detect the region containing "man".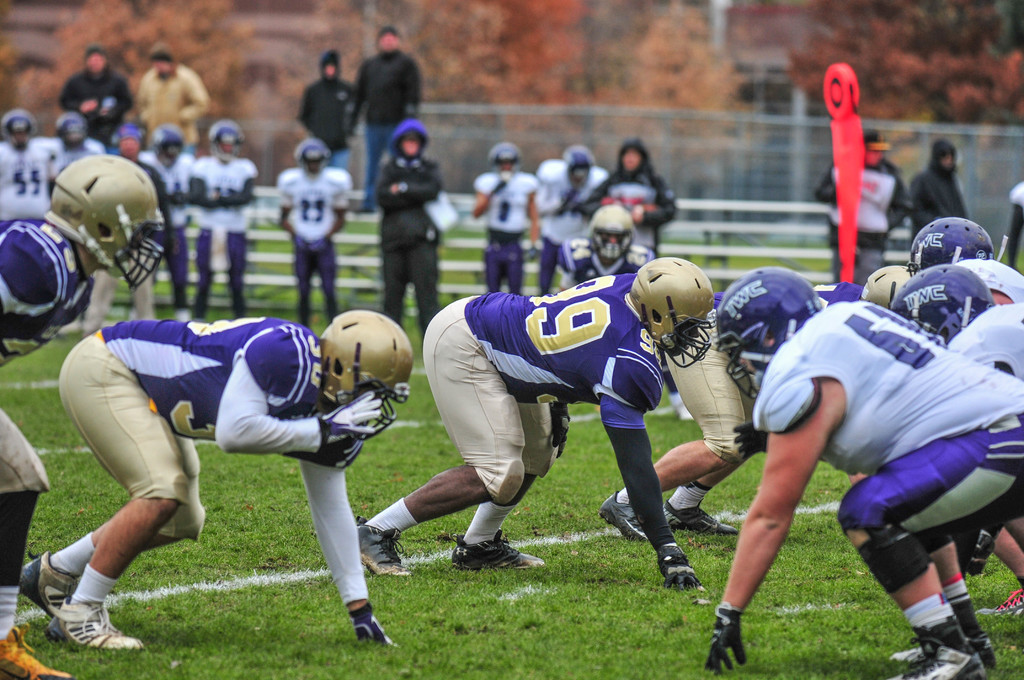
region(473, 137, 541, 298).
